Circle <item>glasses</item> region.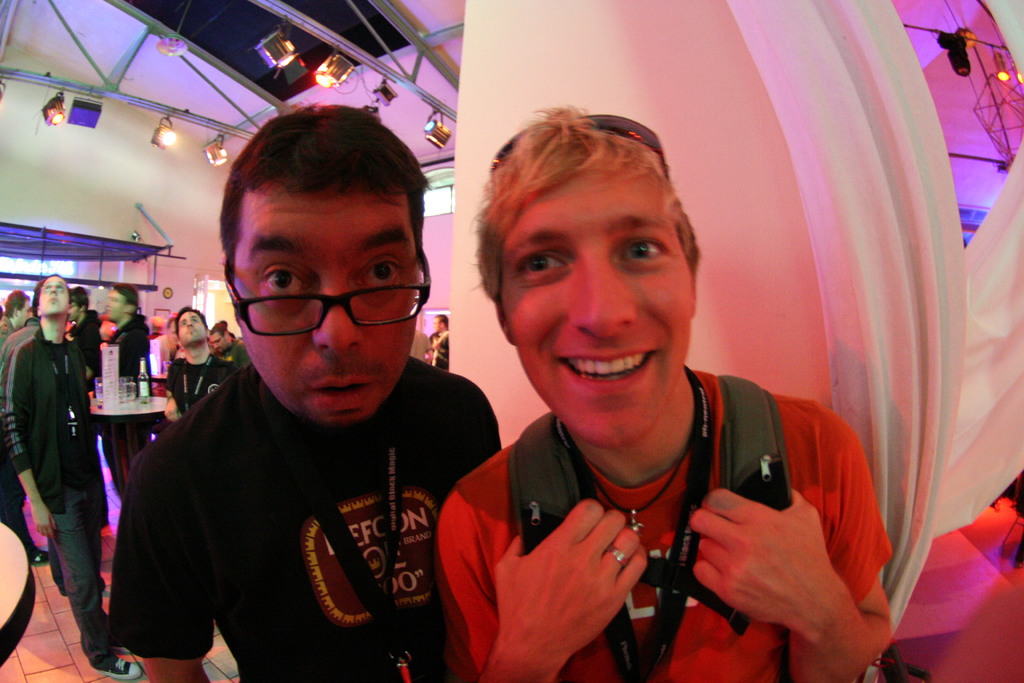
Region: (x1=111, y1=298, x2=129, y2=304).
